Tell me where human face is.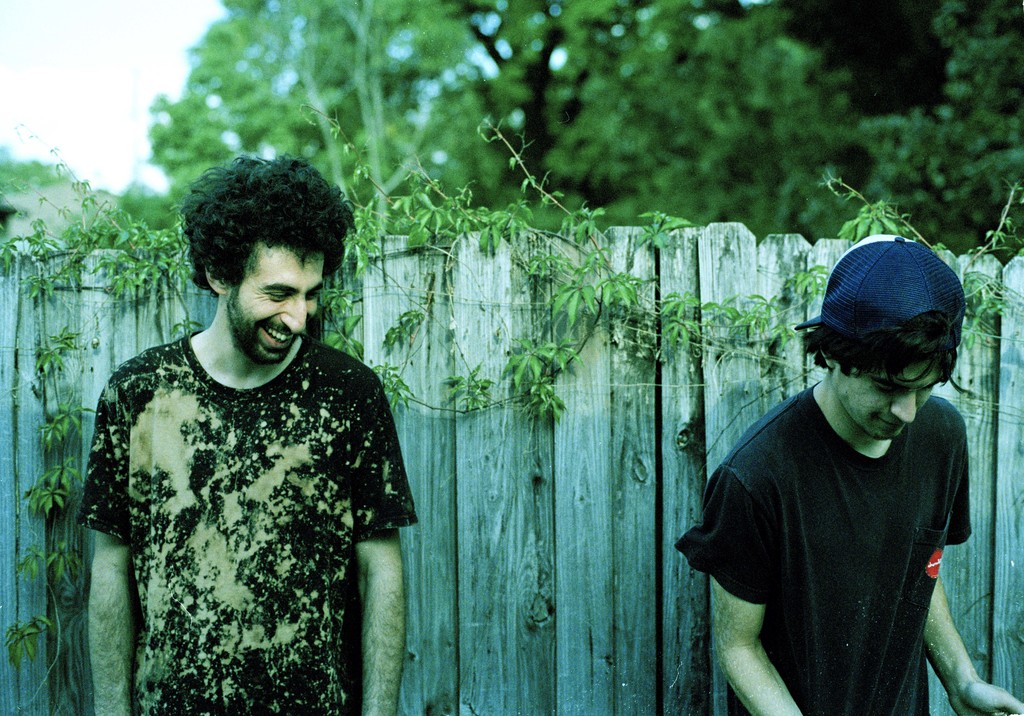
human face is at box=[836, 358, 936, 439].
